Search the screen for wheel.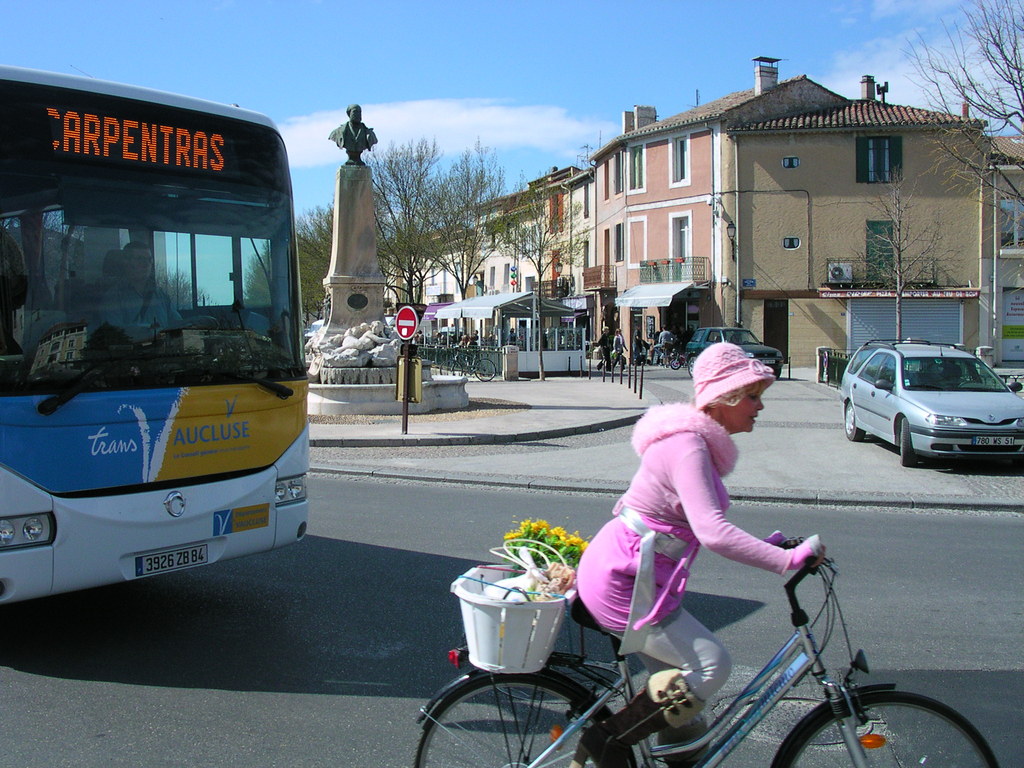
Found at select_region(687, 353, 700, 379).
